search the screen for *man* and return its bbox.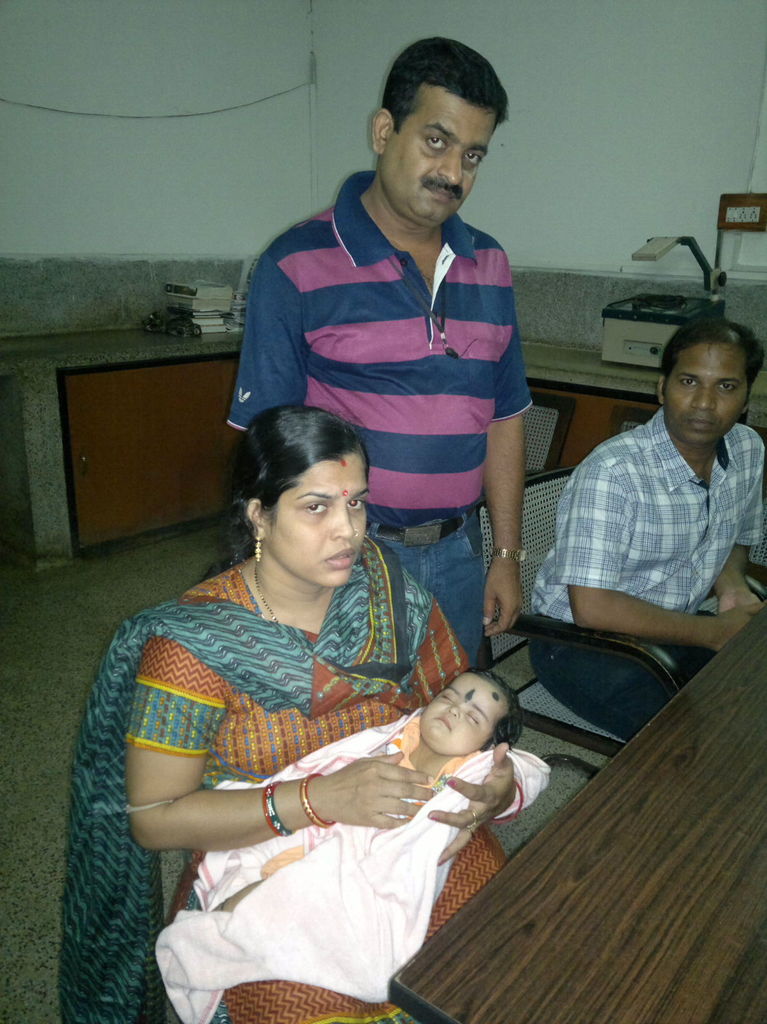
Found: [232, 71, 569, 620].
